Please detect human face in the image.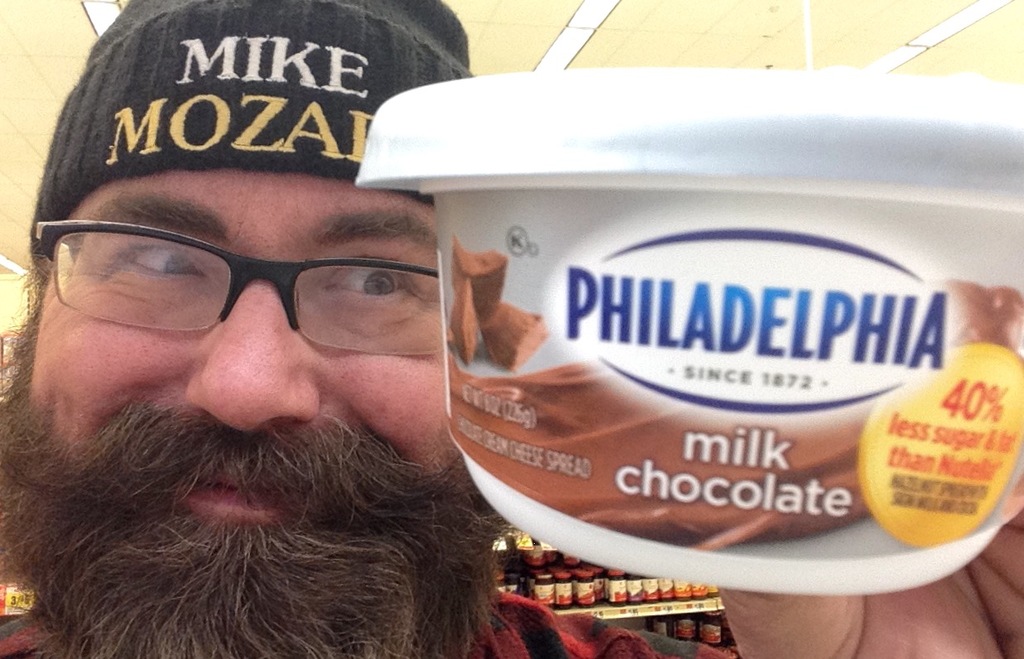
[26,168,461,628].
